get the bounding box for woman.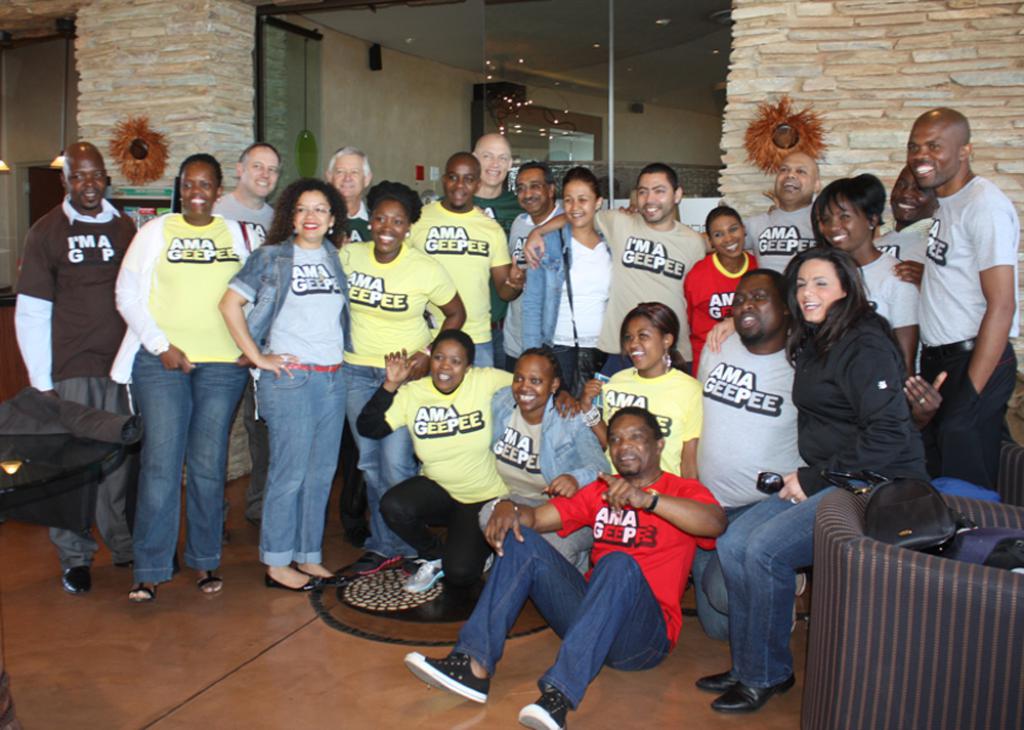
region(517, 162, 615, 393).
